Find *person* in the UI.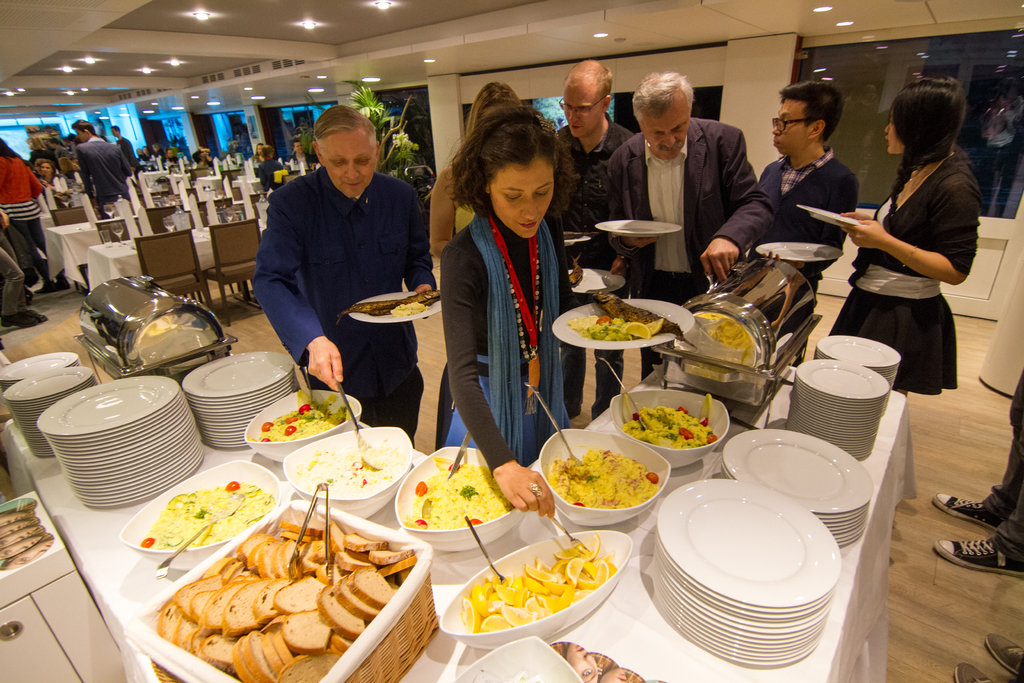
UI element at 705, 77, 857, 372.
